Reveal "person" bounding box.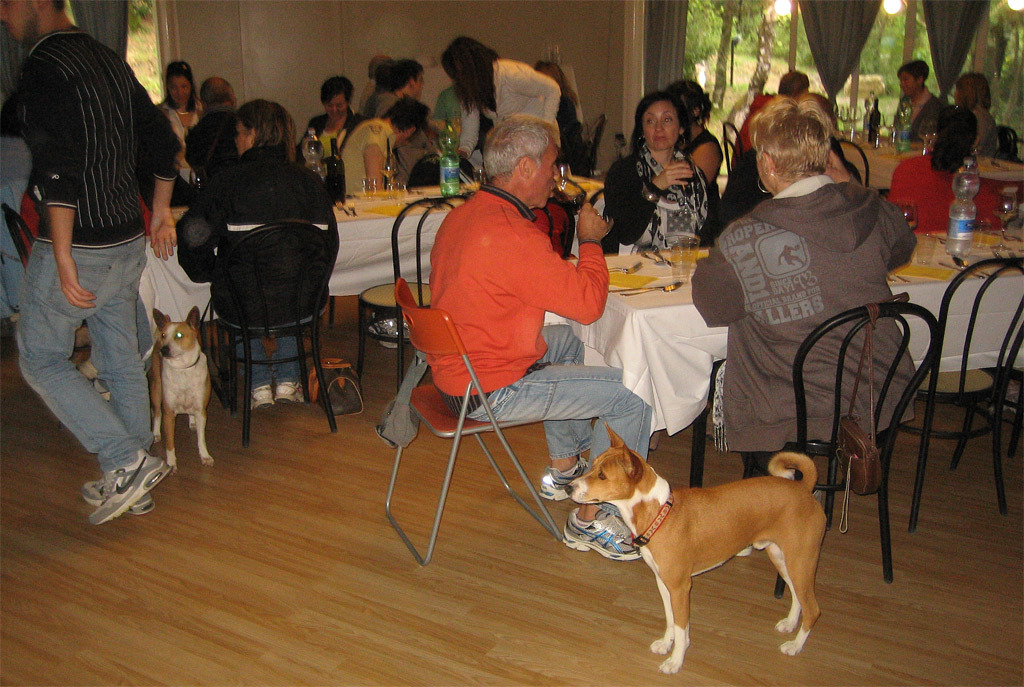
Revealed: bbox=(604, 91, 716, 255).
